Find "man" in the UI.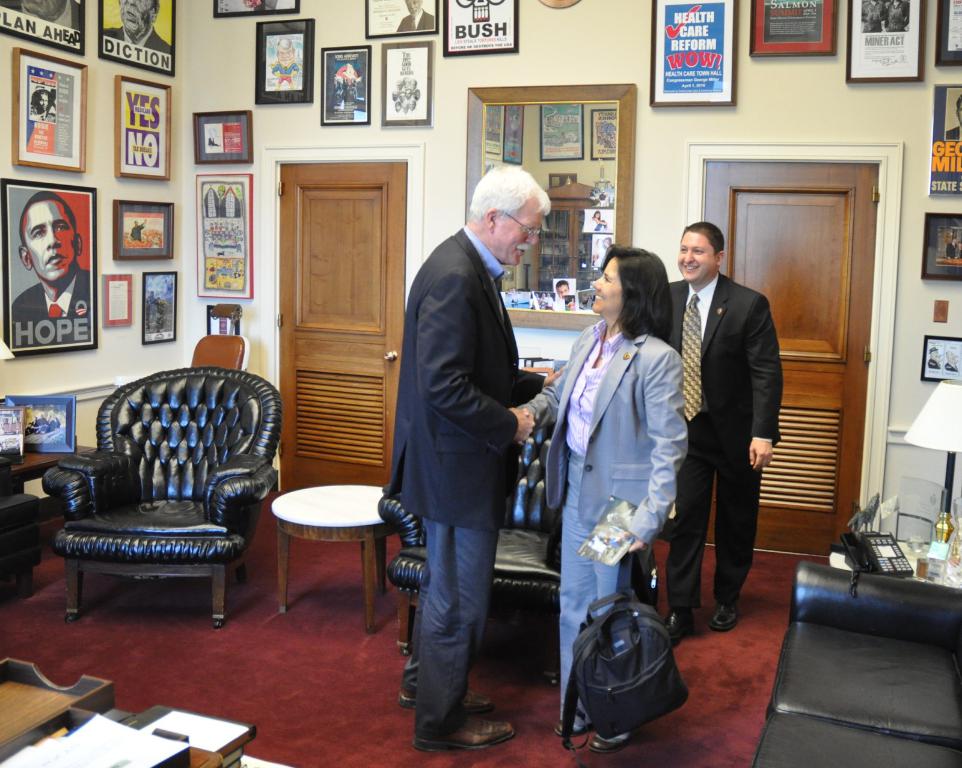
UI element at detection(651, 223, 785, 643).
